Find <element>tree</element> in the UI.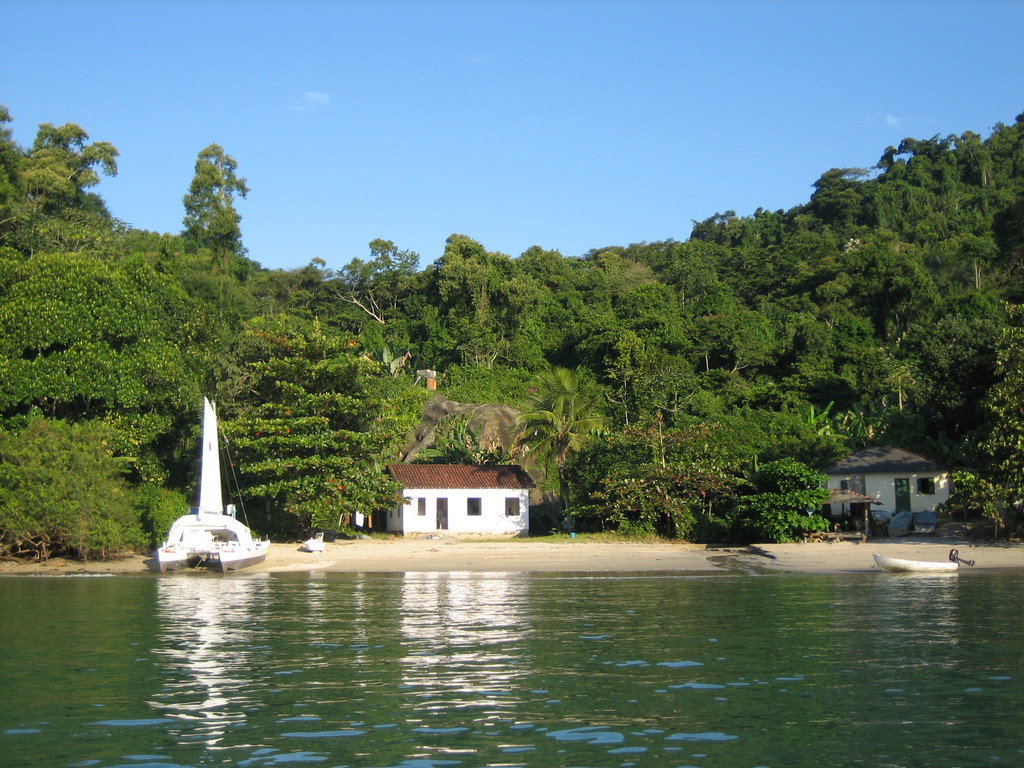
UI element at bbox=(688, 211, 745, 318).
